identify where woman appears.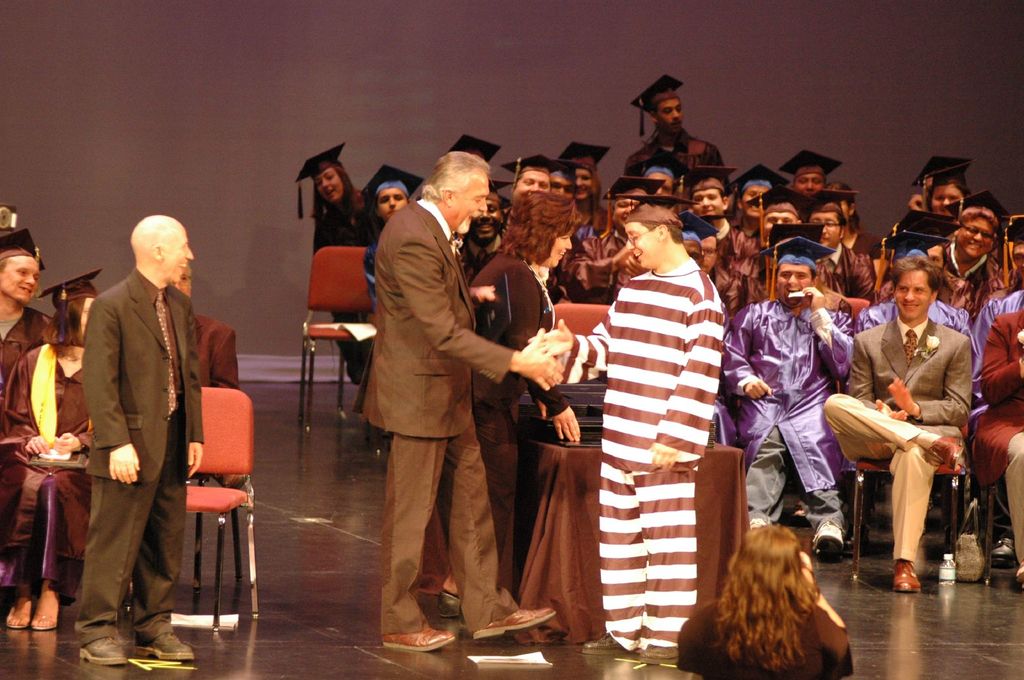
Appears at 716 165 790 310.
